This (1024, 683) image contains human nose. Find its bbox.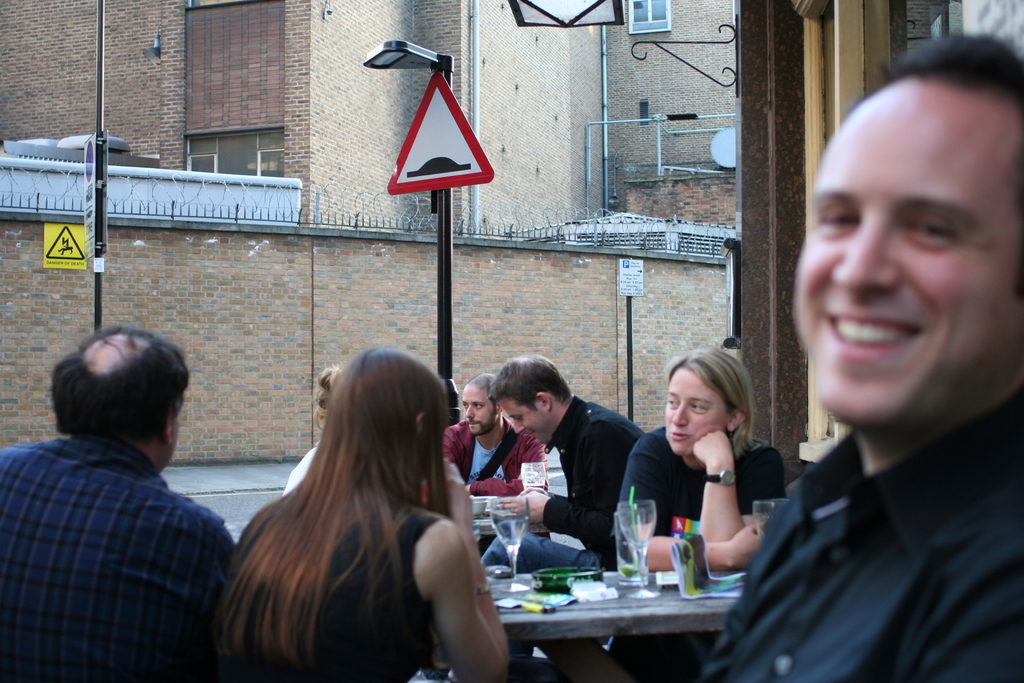
box=[465, 404, 474, 417].
